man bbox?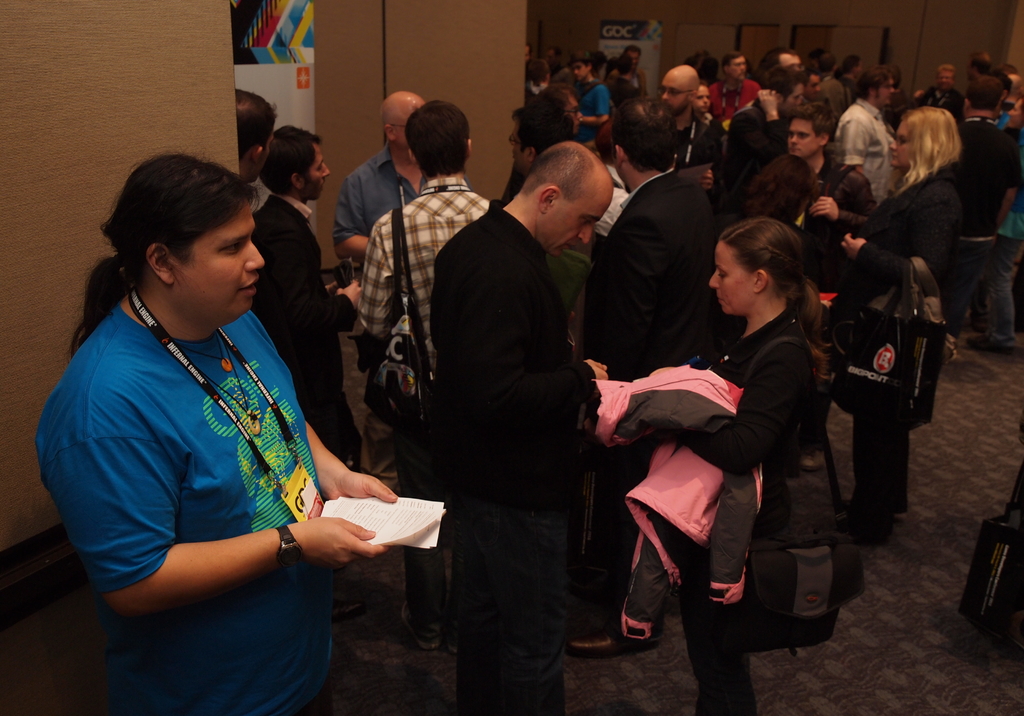
x1=337, y1=91, x2=429, y2=262
